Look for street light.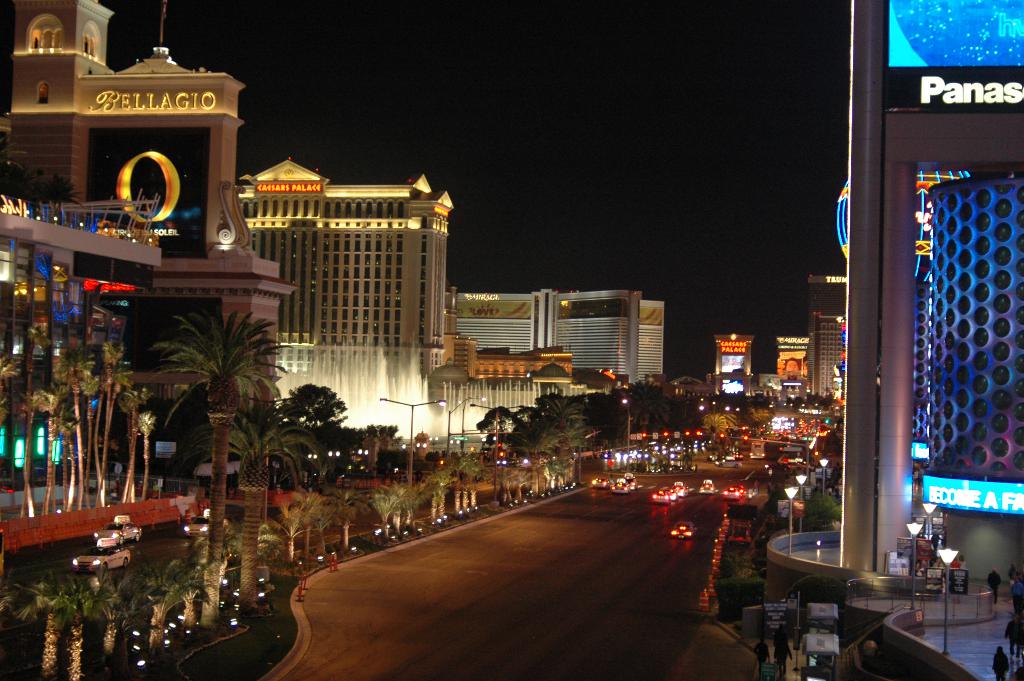
Found: <bbox>922, 499, 938, 574</bbox>.
